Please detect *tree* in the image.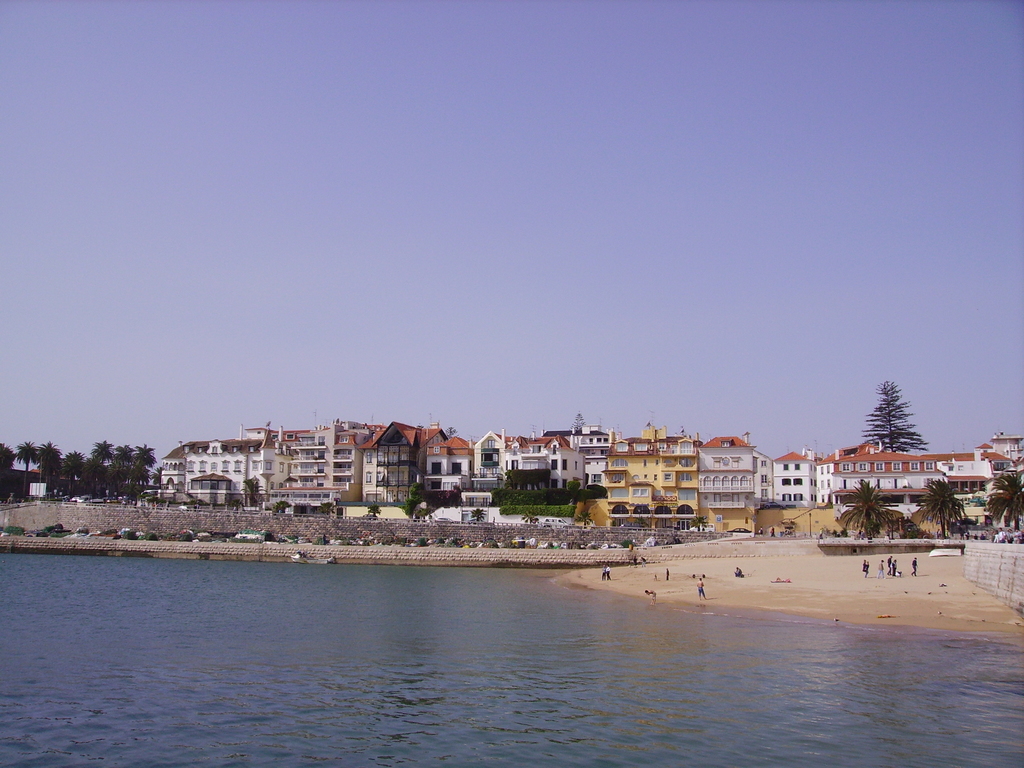
{"left": 241, "top": 477, "right": 267, "bottom": 502}.
